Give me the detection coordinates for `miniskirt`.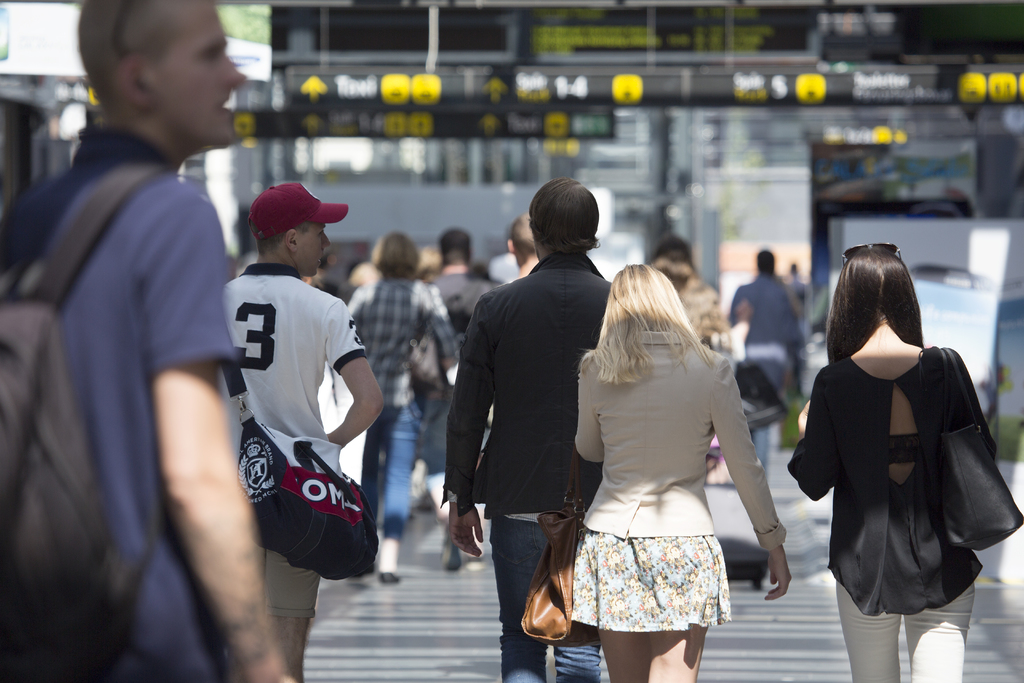
crop(571, 525, 733, 630).
